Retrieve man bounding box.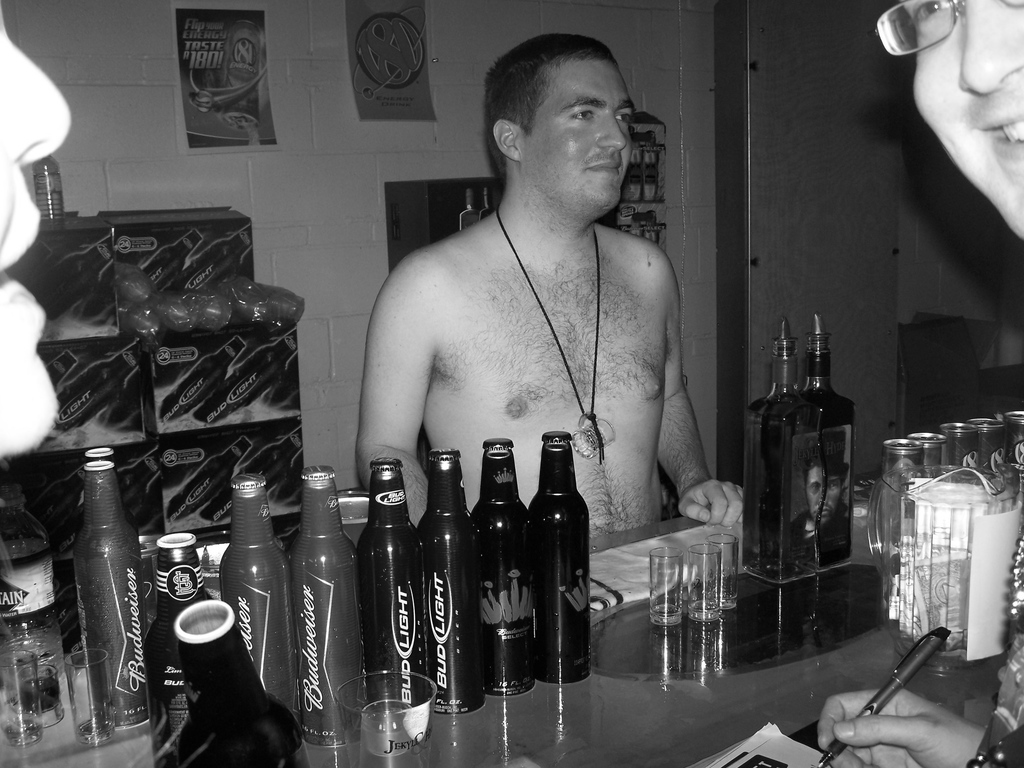
Bounding box: [816, 0, 1023, 767].
